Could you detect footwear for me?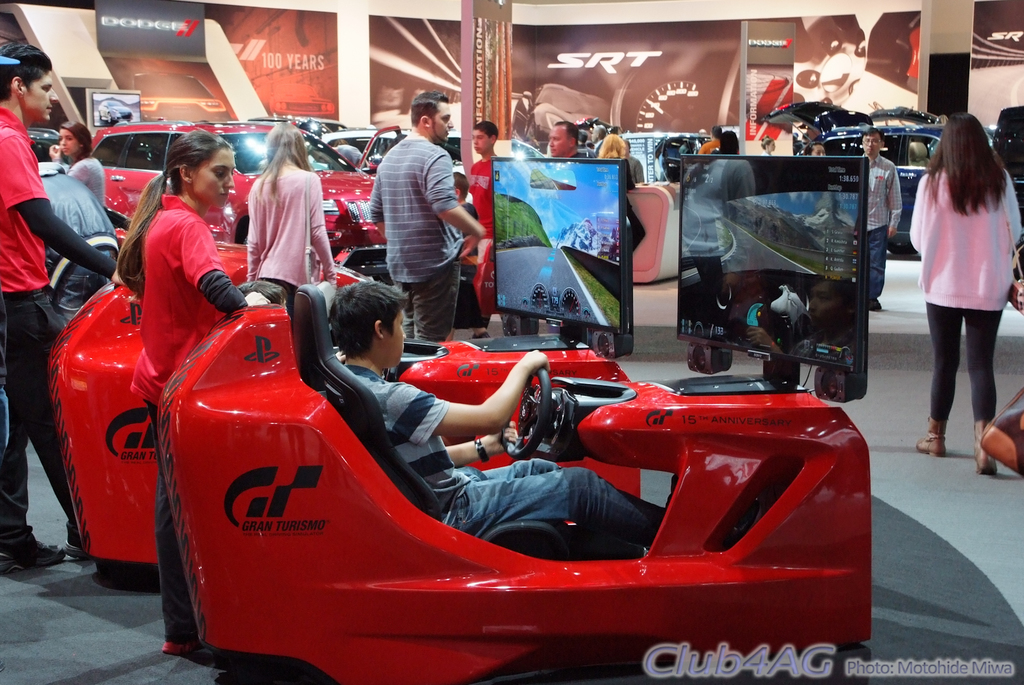
Detection result: [x1=64, y1=539, x2=85, y2=563].
